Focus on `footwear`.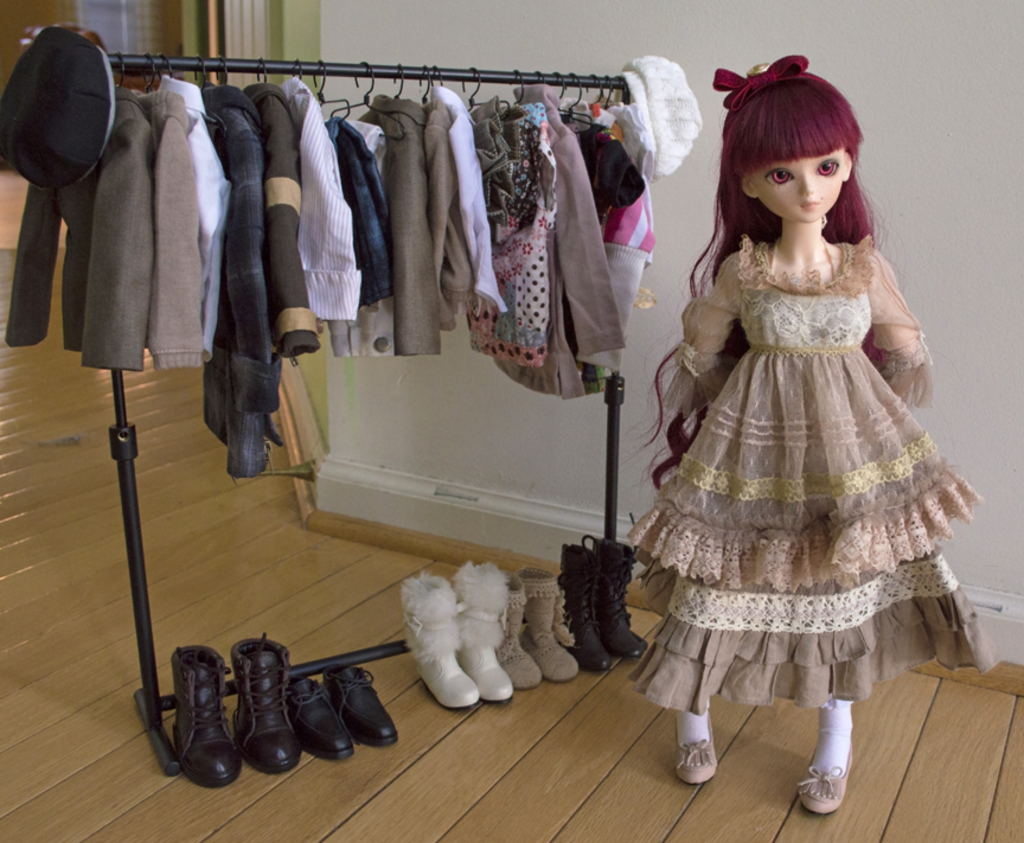
Focused at select_region(229, 633, 300, 779).
